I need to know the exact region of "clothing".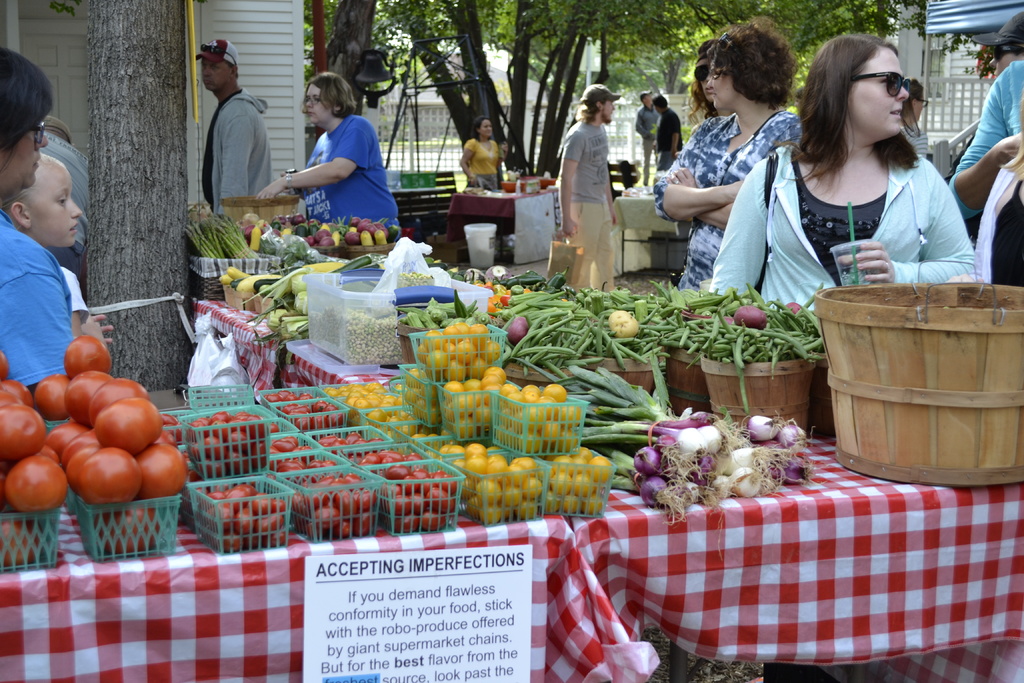
Region: bbox(57, 265, 87, 320).
